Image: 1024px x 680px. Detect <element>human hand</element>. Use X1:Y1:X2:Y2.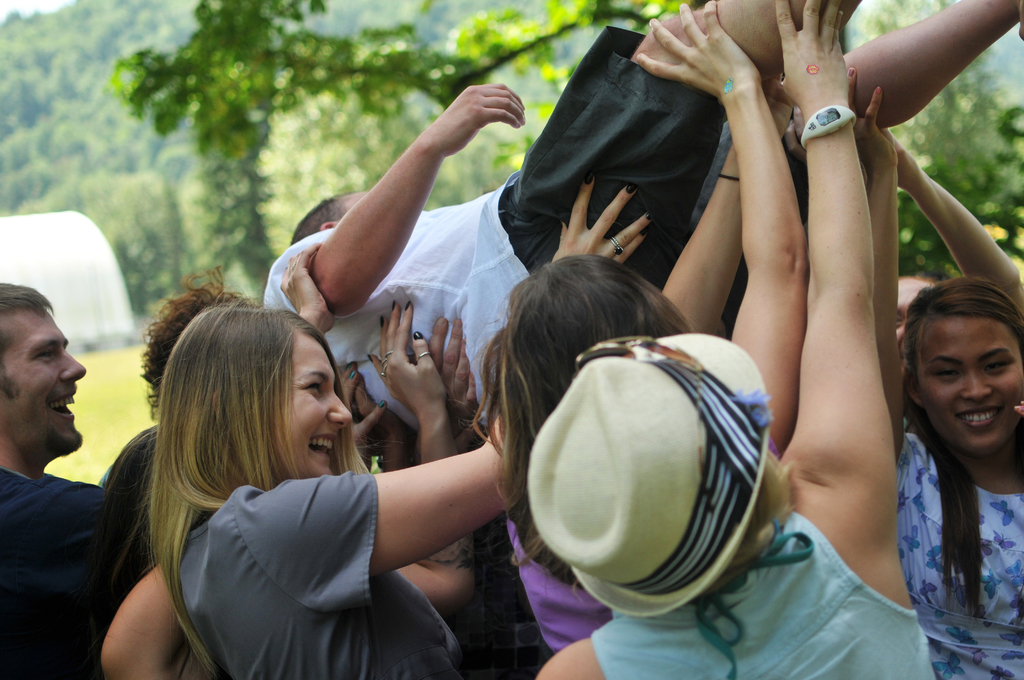
356:378:410:437.
